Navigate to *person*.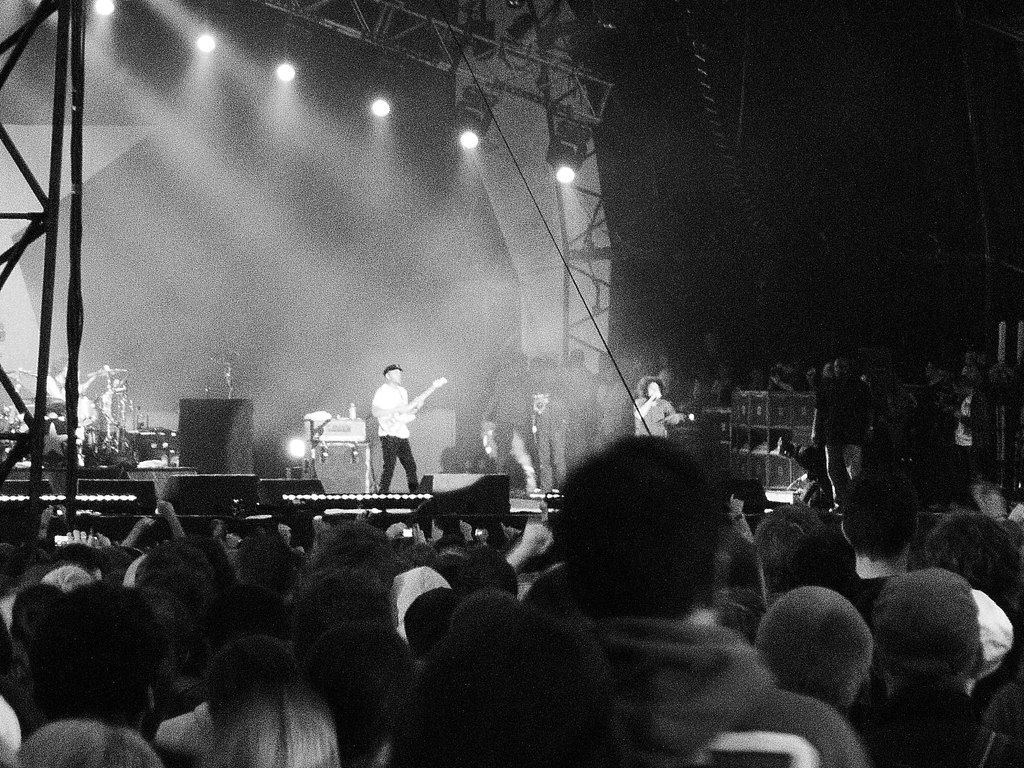
Navigation target: bbox=[40, 350, 86, 415].
